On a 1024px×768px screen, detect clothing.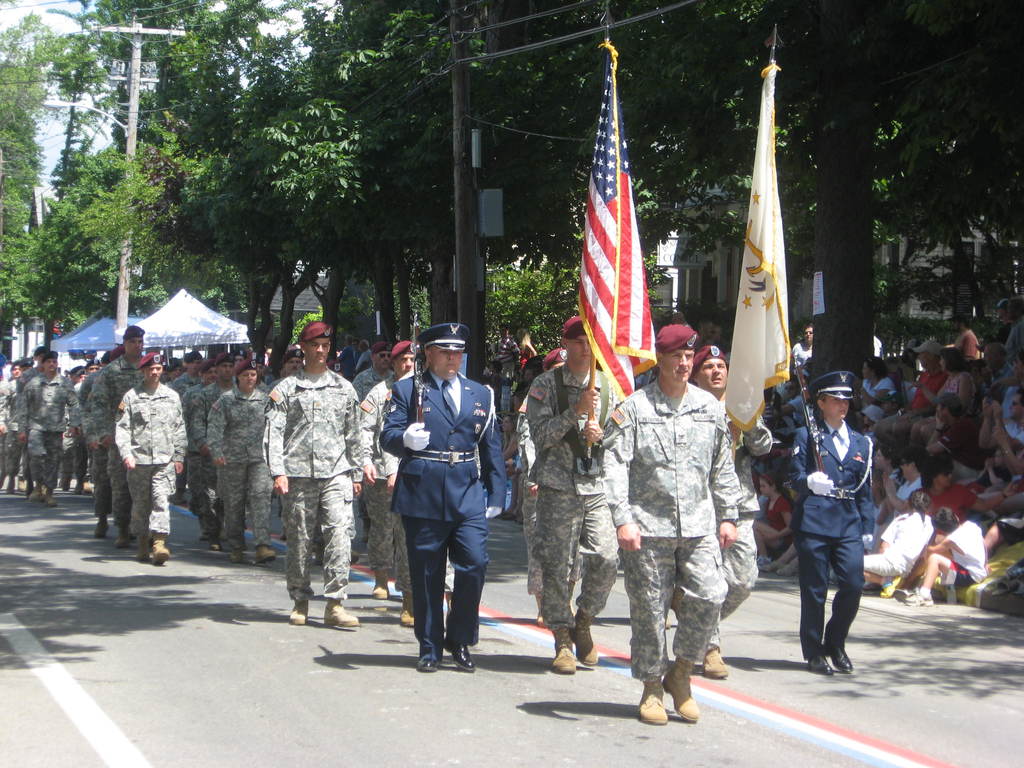
<bbox>258, 335, 360, 637</bbox>.
